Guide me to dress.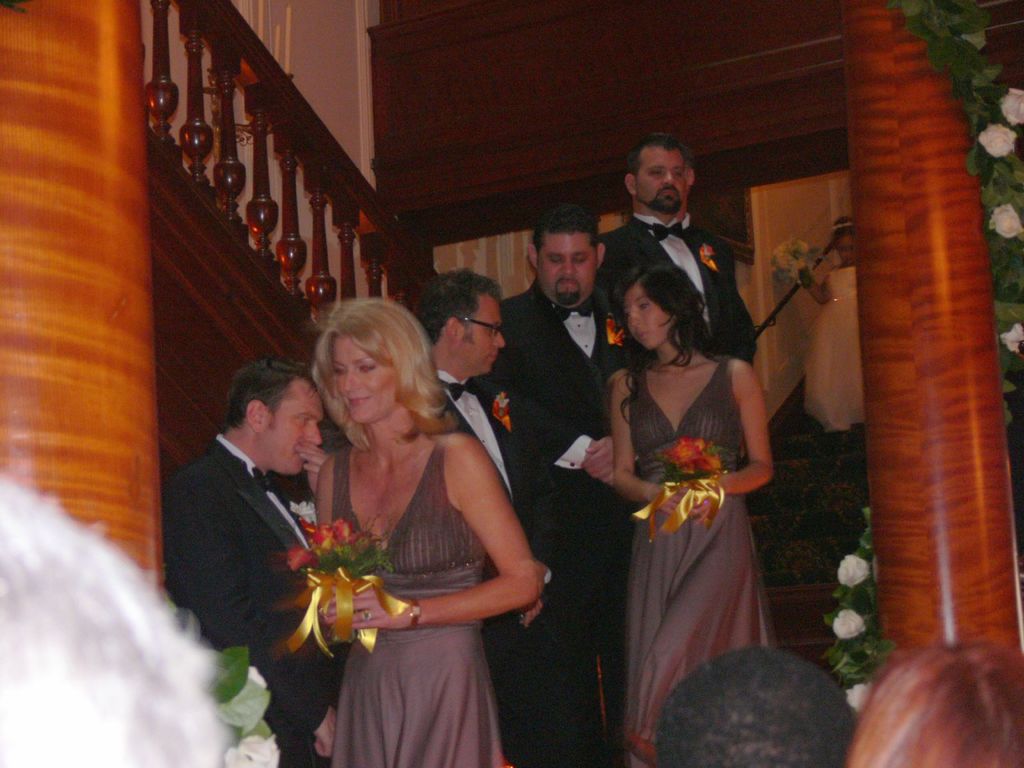
Guidance: <region>333, 430, 497, 767</region>.
